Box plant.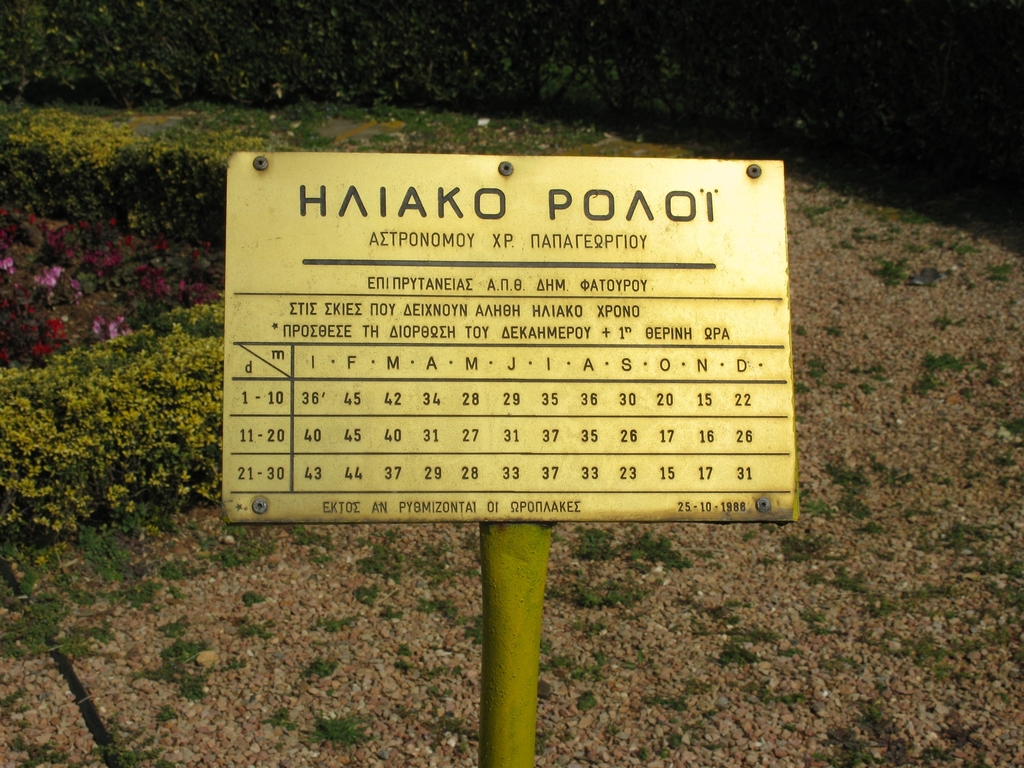
BBox(893, 580, 948, 600).
